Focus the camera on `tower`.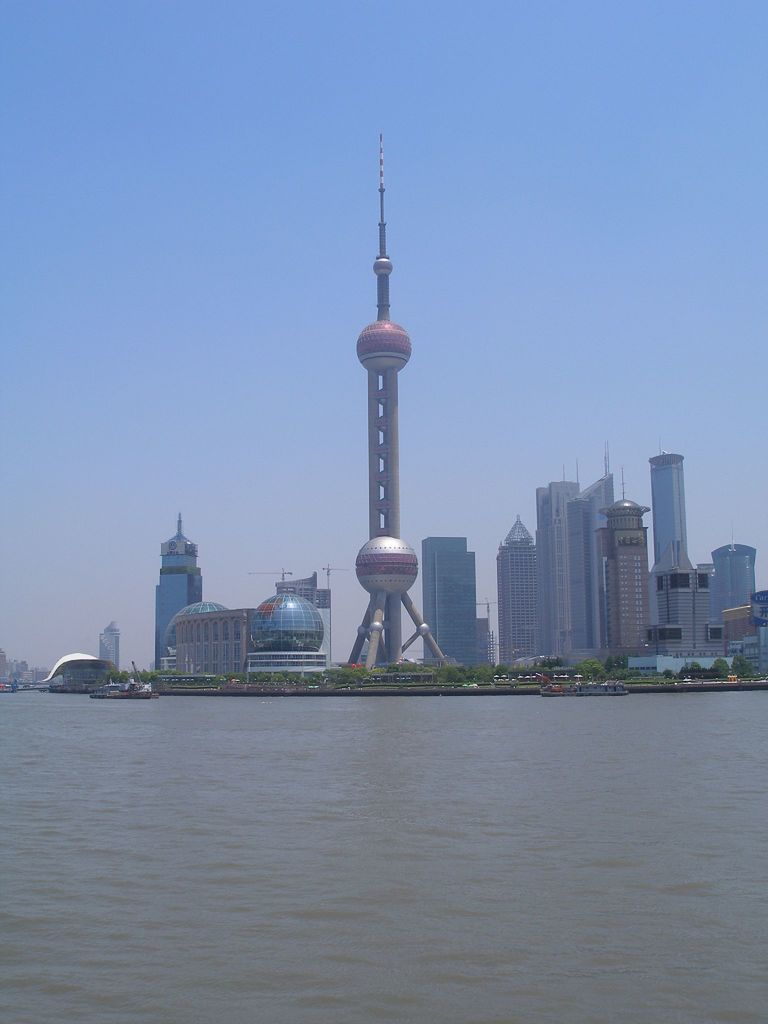
Focus region: x1=413 y1=526 x2=476 y2=676.
